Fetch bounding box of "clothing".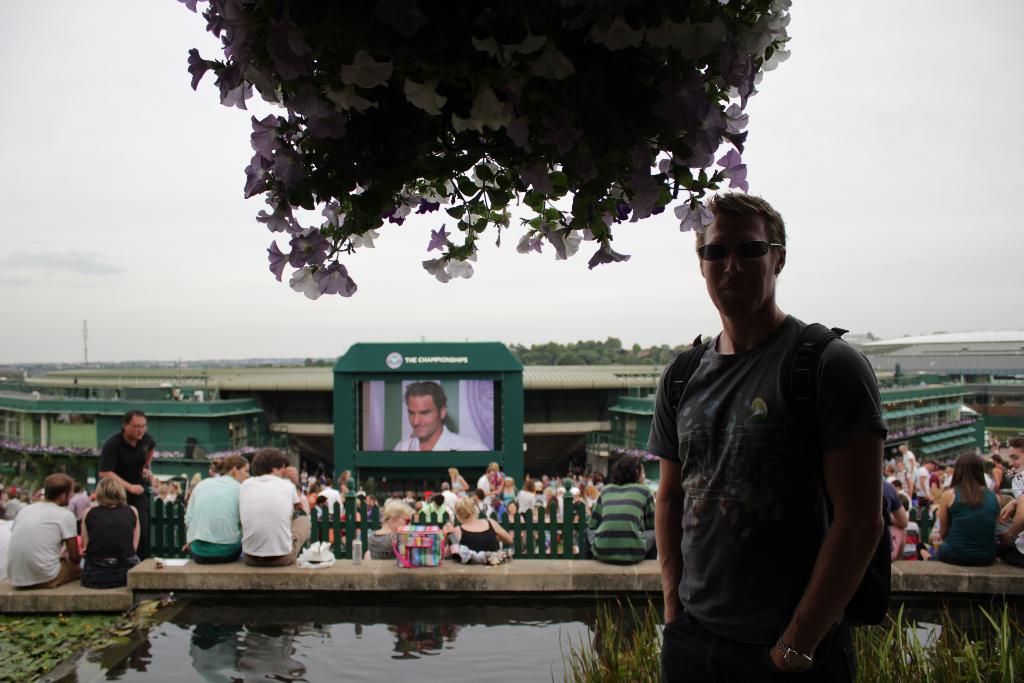
Bbox: x1=97 y1=427 x2=156 y2=552.
